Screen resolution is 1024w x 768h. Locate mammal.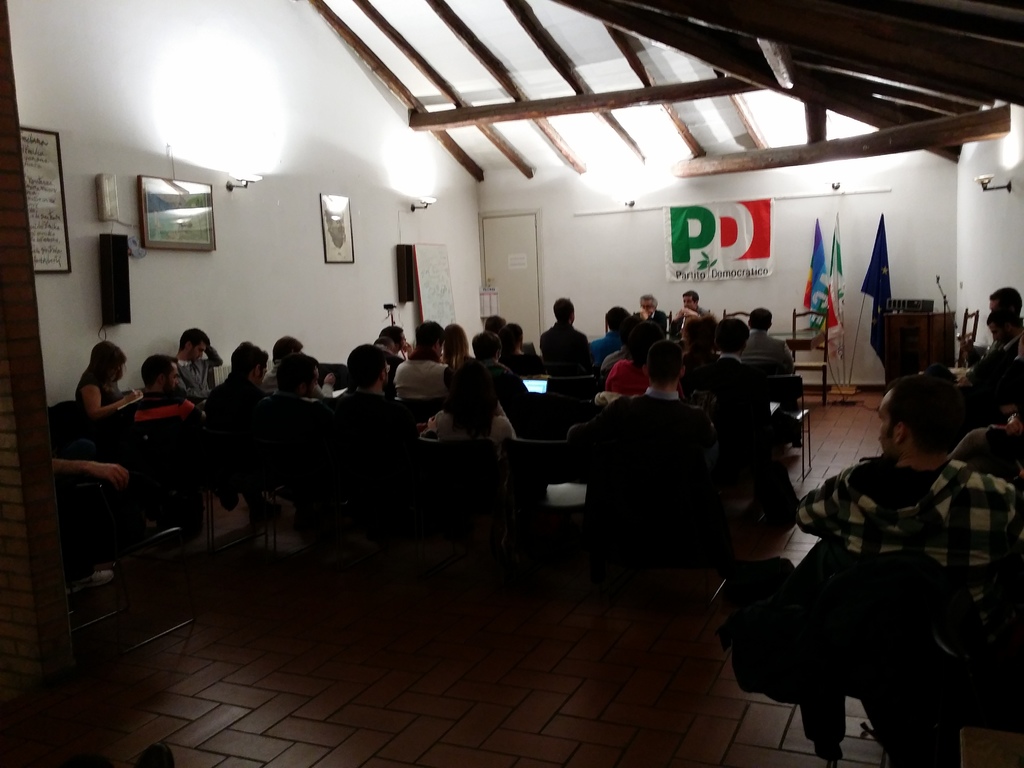
(664, 287, 721, 346).
